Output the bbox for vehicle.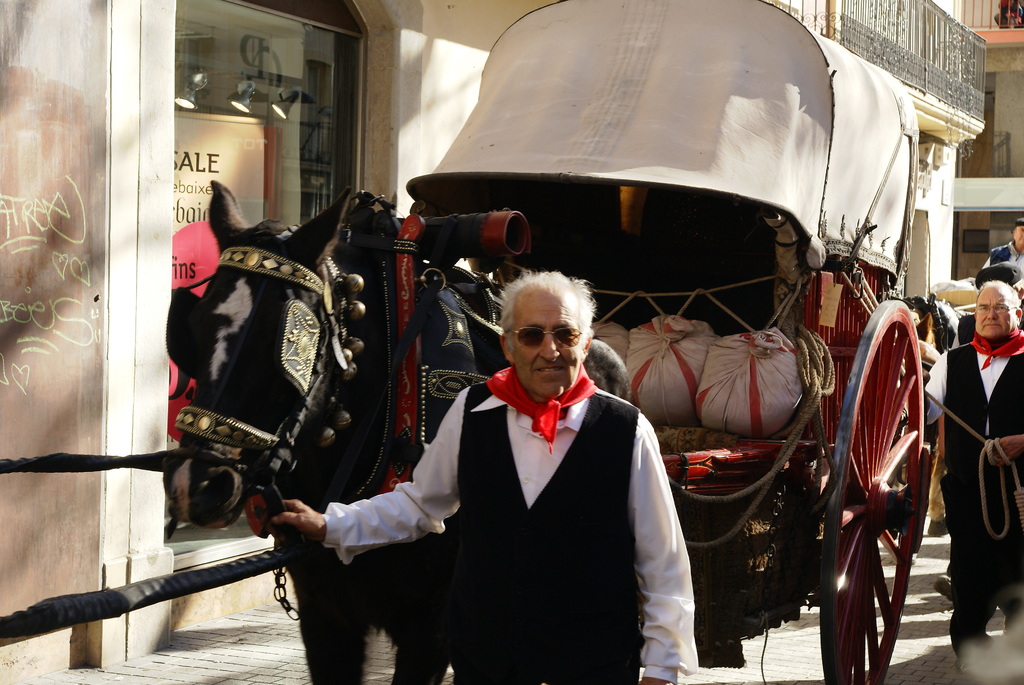
224:4:925:646.
